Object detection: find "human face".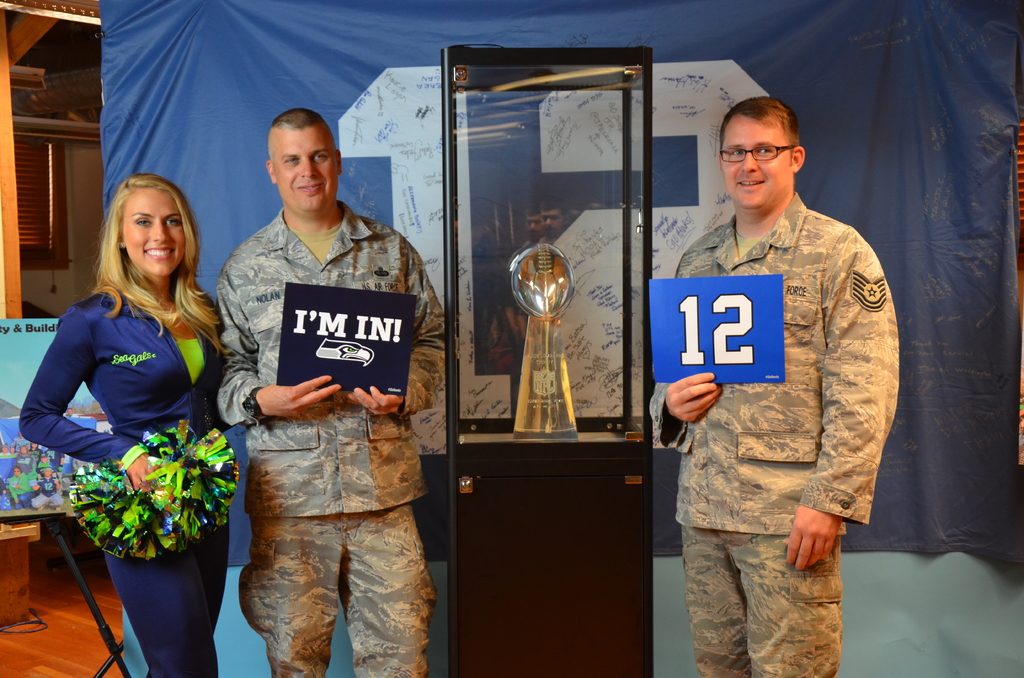
[719, 115, 795, 204].
